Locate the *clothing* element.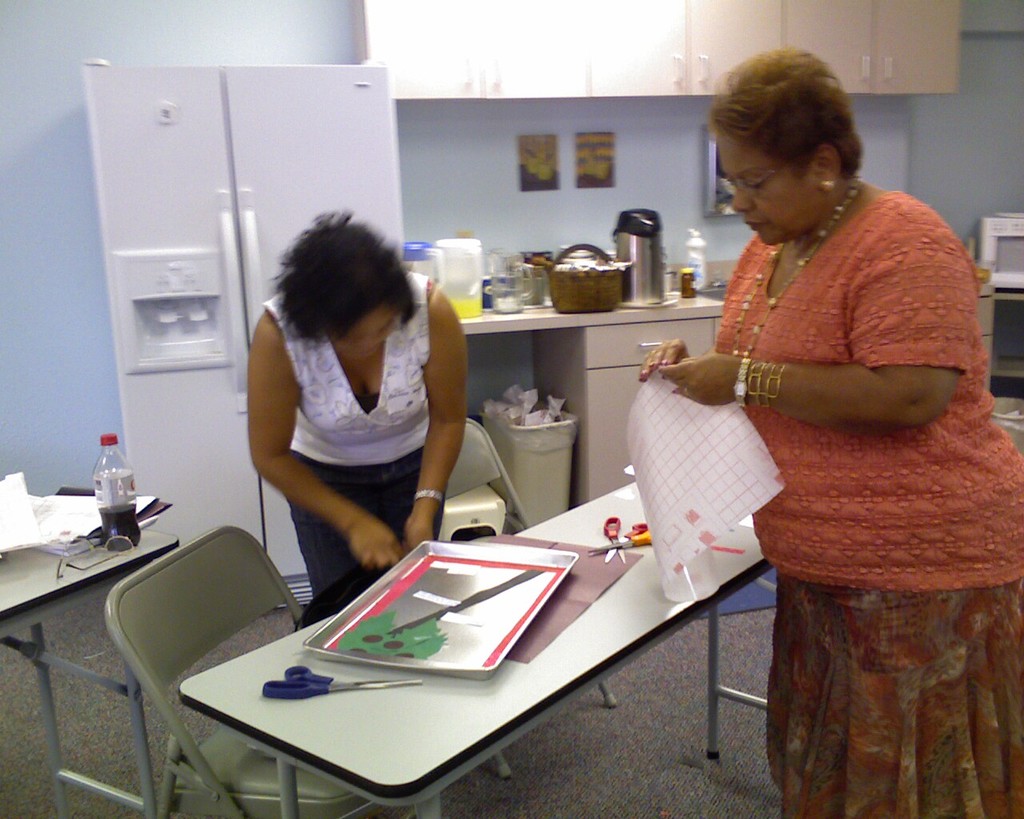
Element bbox: 259:273:441:617.
